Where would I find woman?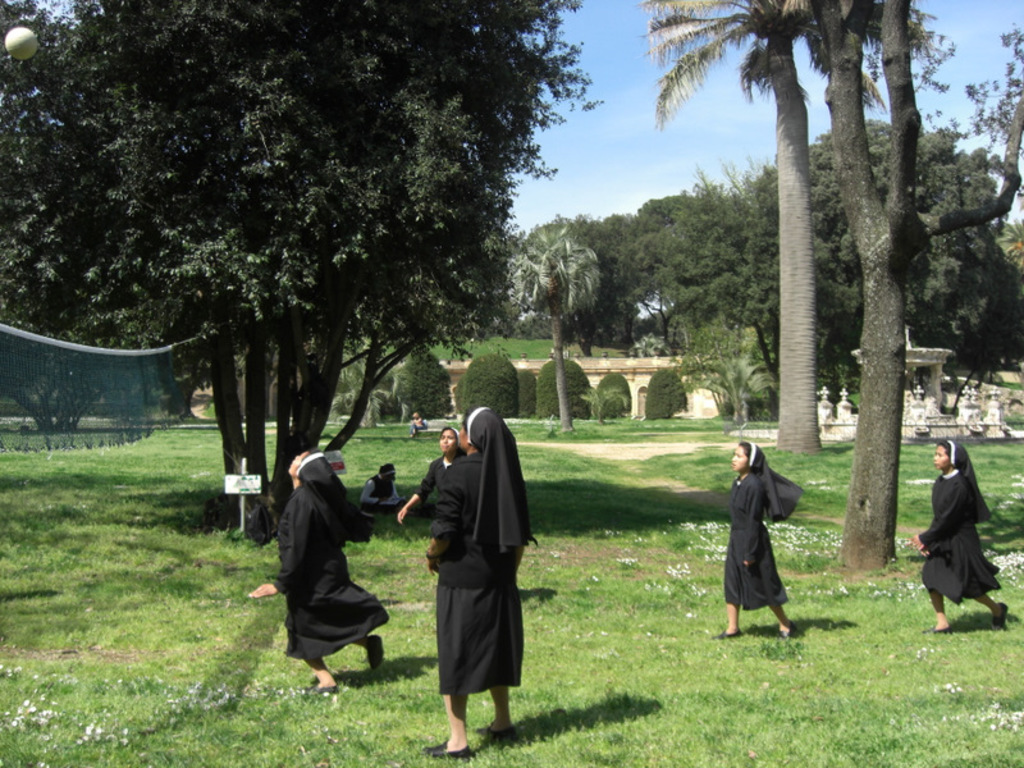
At 242/449/389/692.
